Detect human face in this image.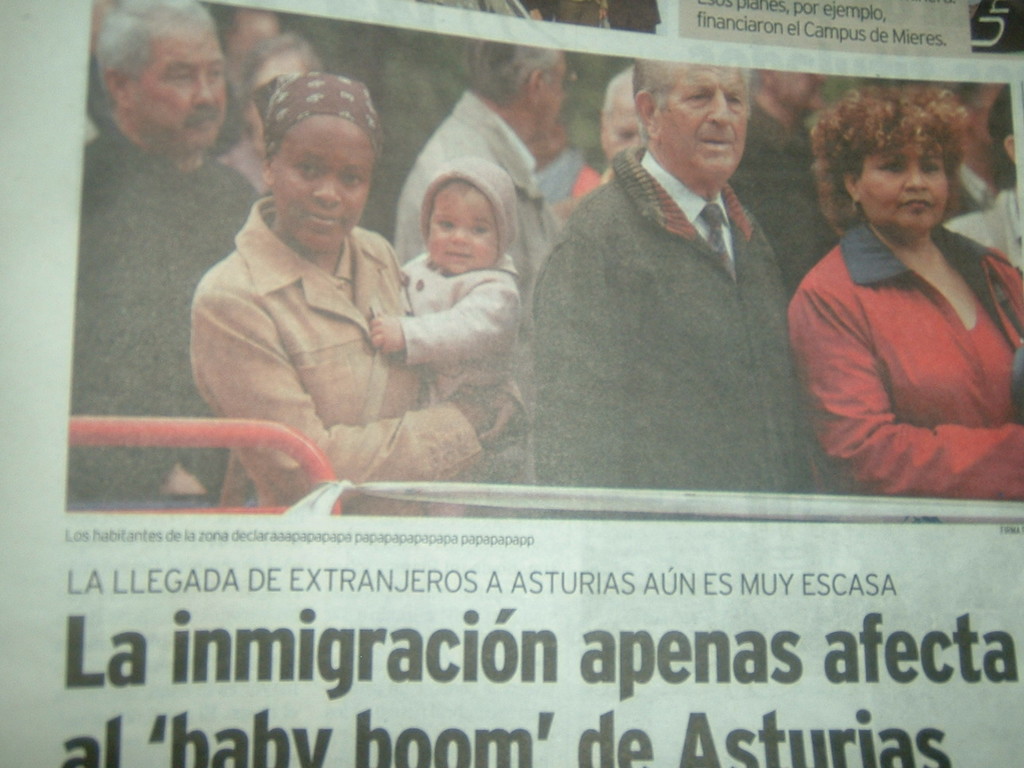
Detection: x1=277, y1=112, x2=373, y2=251.
